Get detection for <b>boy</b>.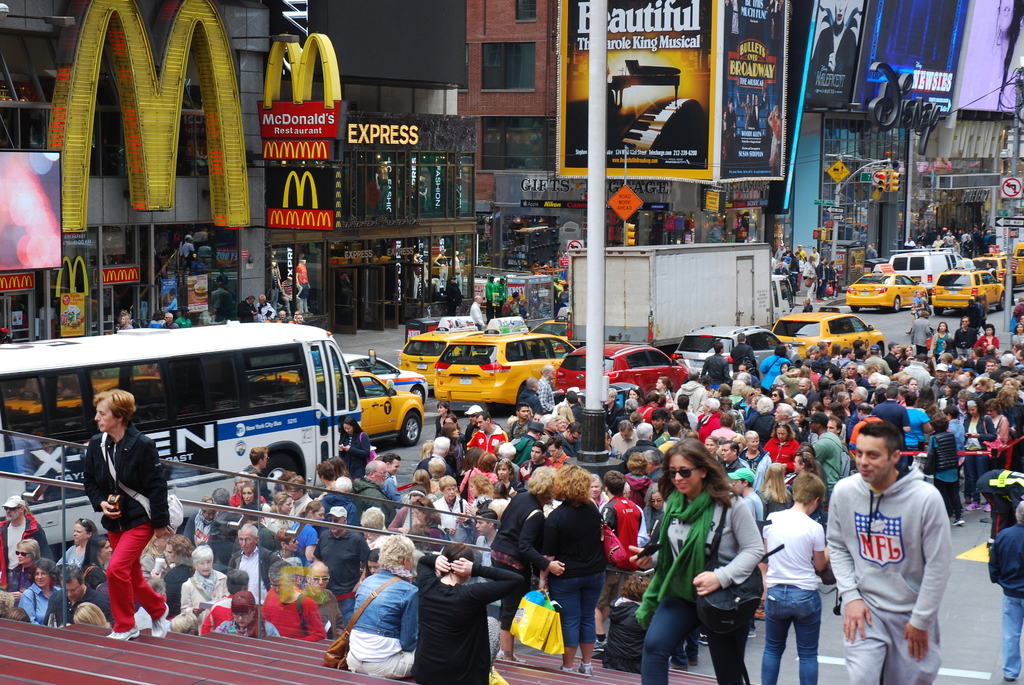
Detection: l=820, t=420, r=968, b=676.
